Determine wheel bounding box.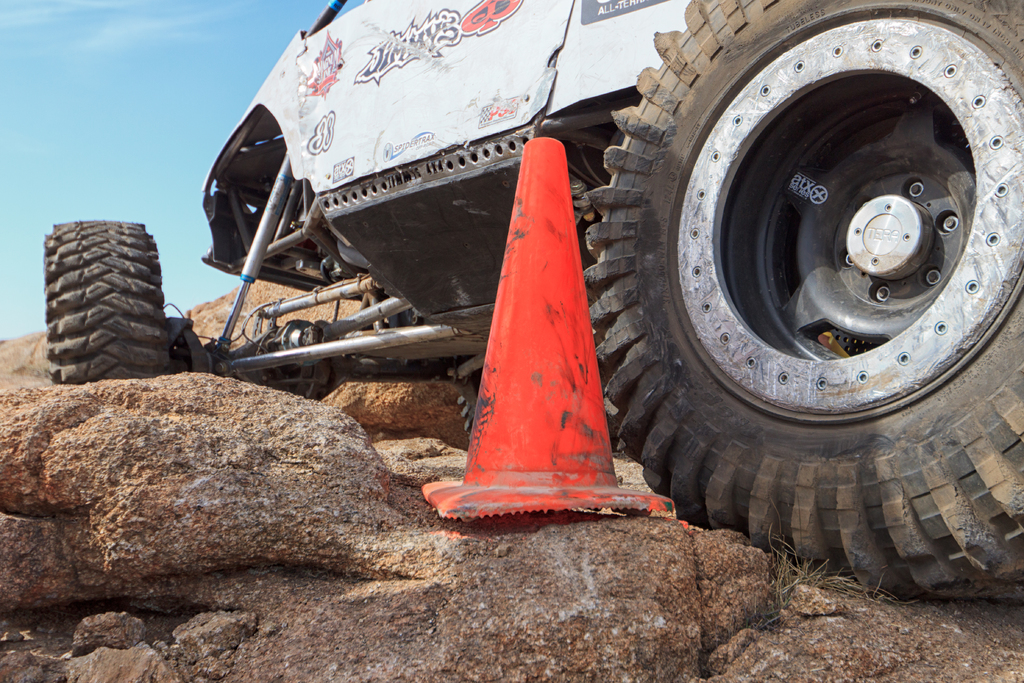
Determined: 584:0:1023:596.
